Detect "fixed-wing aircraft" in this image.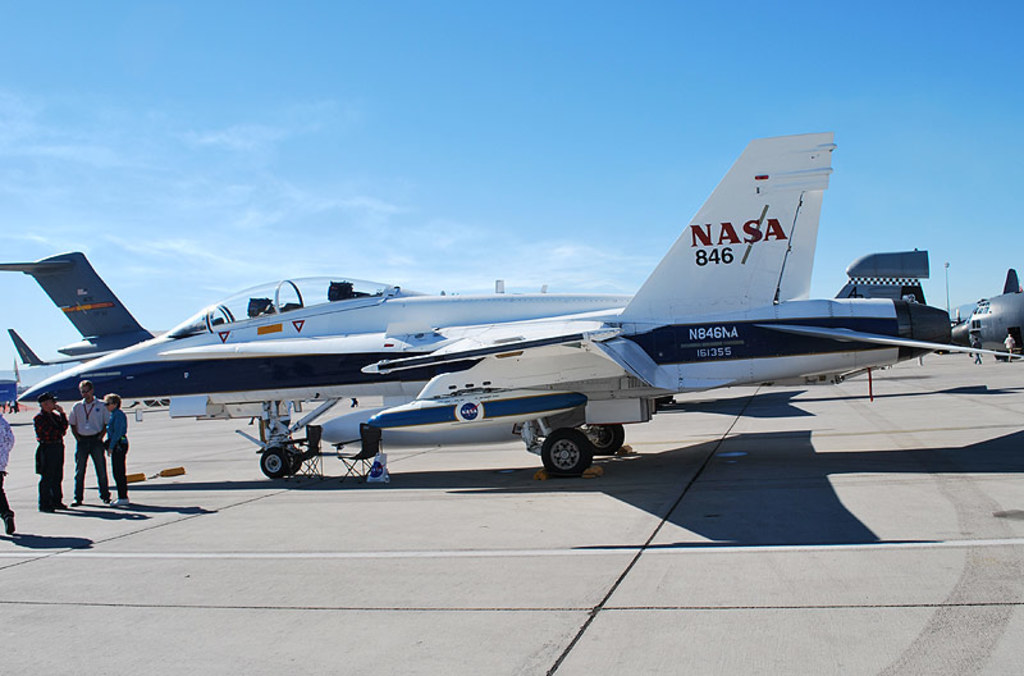
Detection: (4, 251, 151, 401).
